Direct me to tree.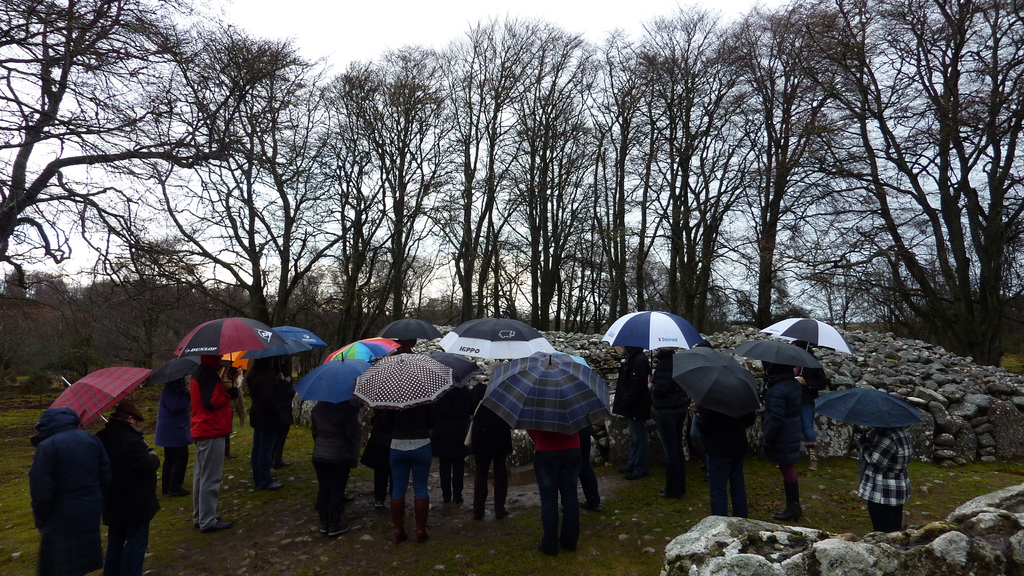
Direction: <bbox>0, 0, 131, 308</bbox>.
